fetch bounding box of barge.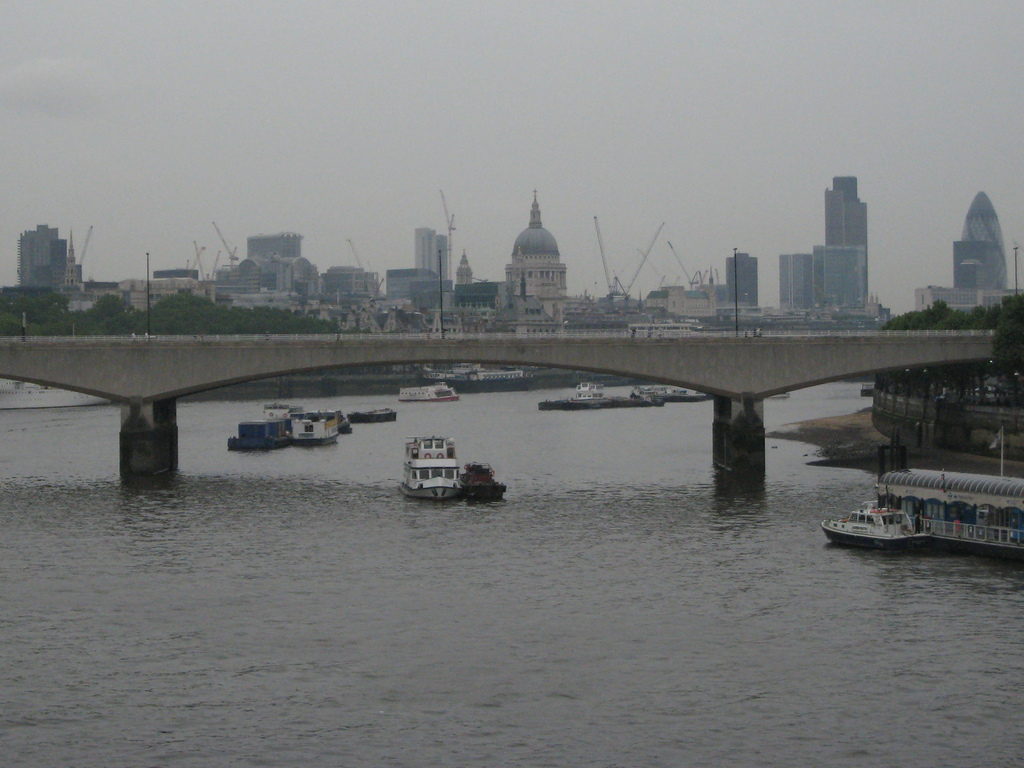
Bbox: (540, 381, 659, 410).
